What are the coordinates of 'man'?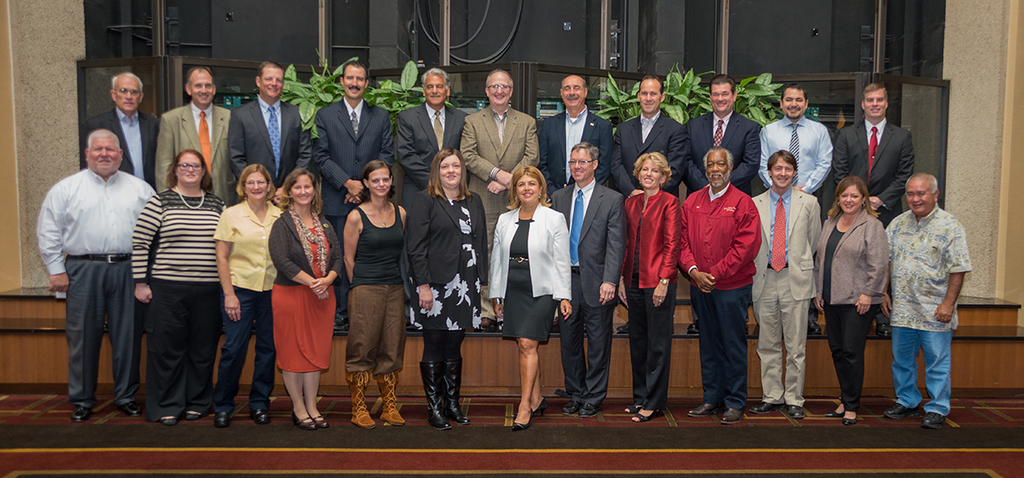
l=451, t=67, r=540, b=334.
